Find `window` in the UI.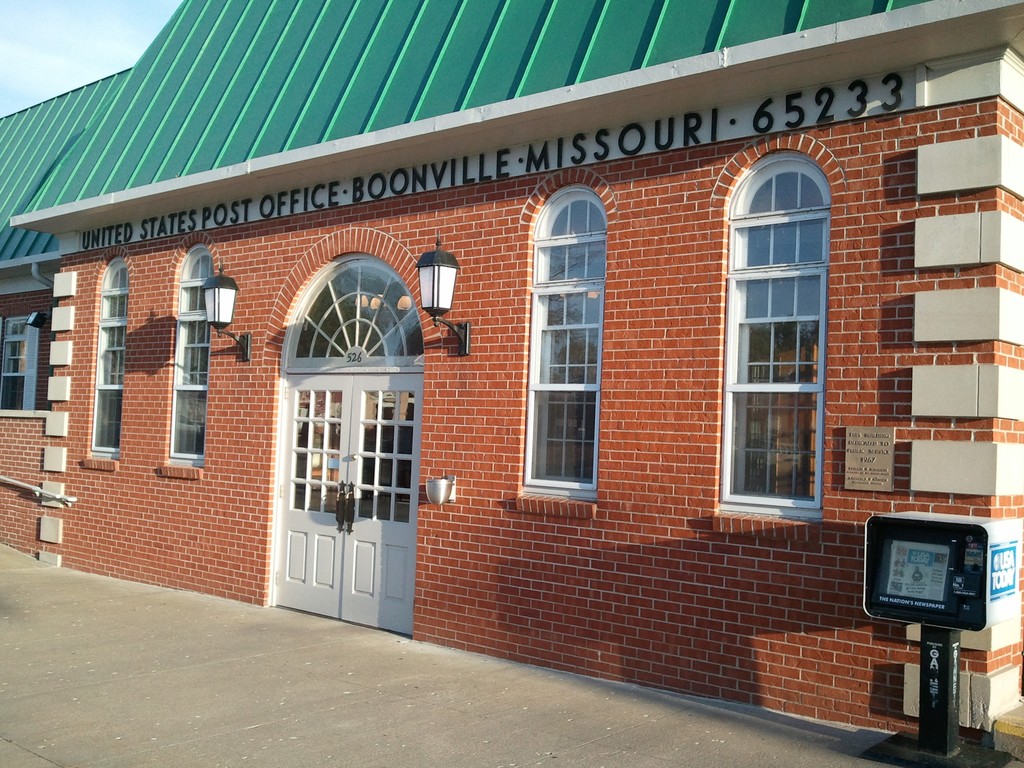
UI element at 716 150 820 515.
